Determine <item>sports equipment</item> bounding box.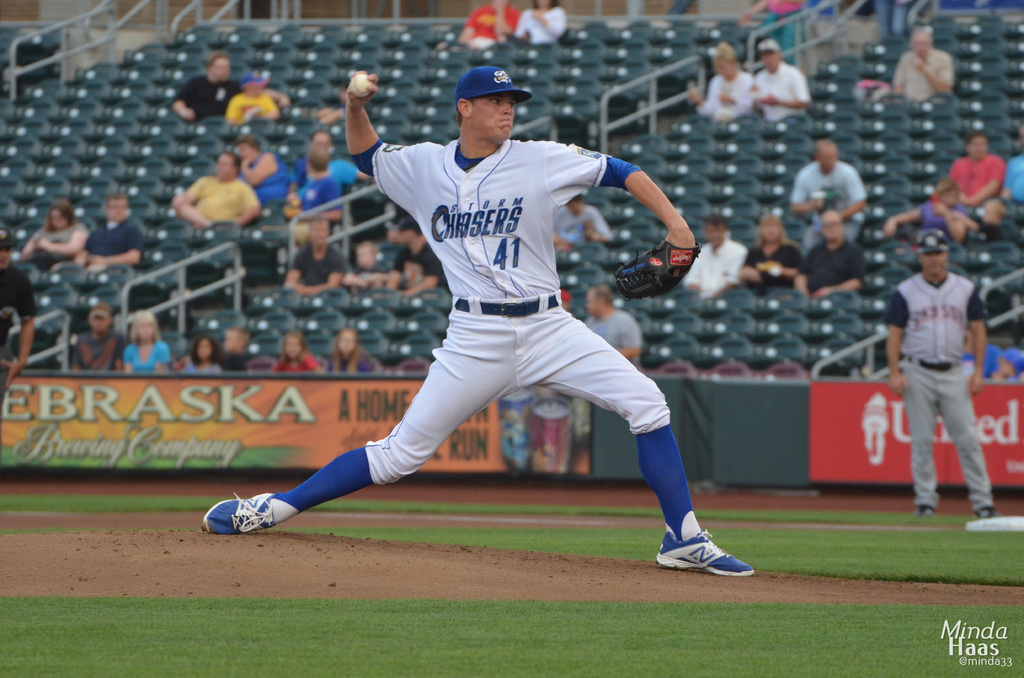
Determined: region(655, 528, 756, 578).
